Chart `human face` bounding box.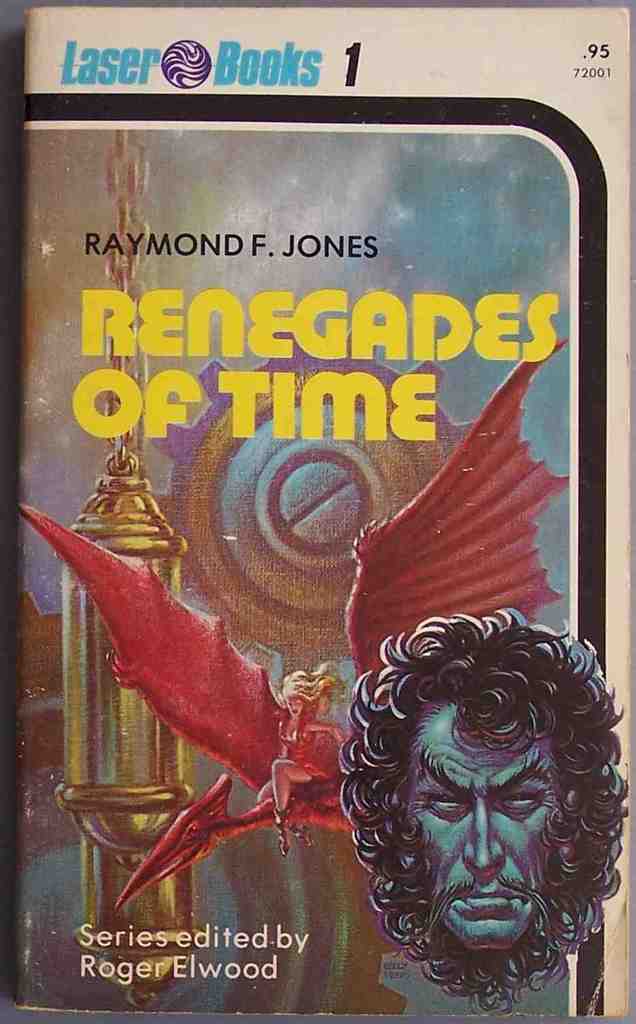
Charted: crop(285, 700, 306, 719).
